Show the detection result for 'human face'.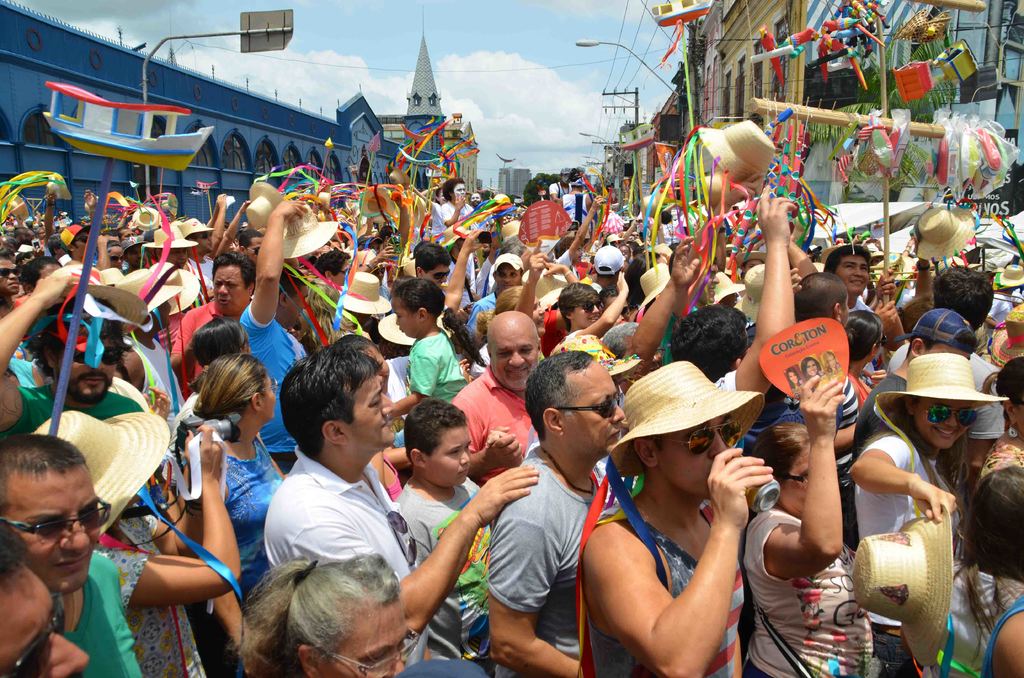
bbox=[492, 267, 518, 289].
